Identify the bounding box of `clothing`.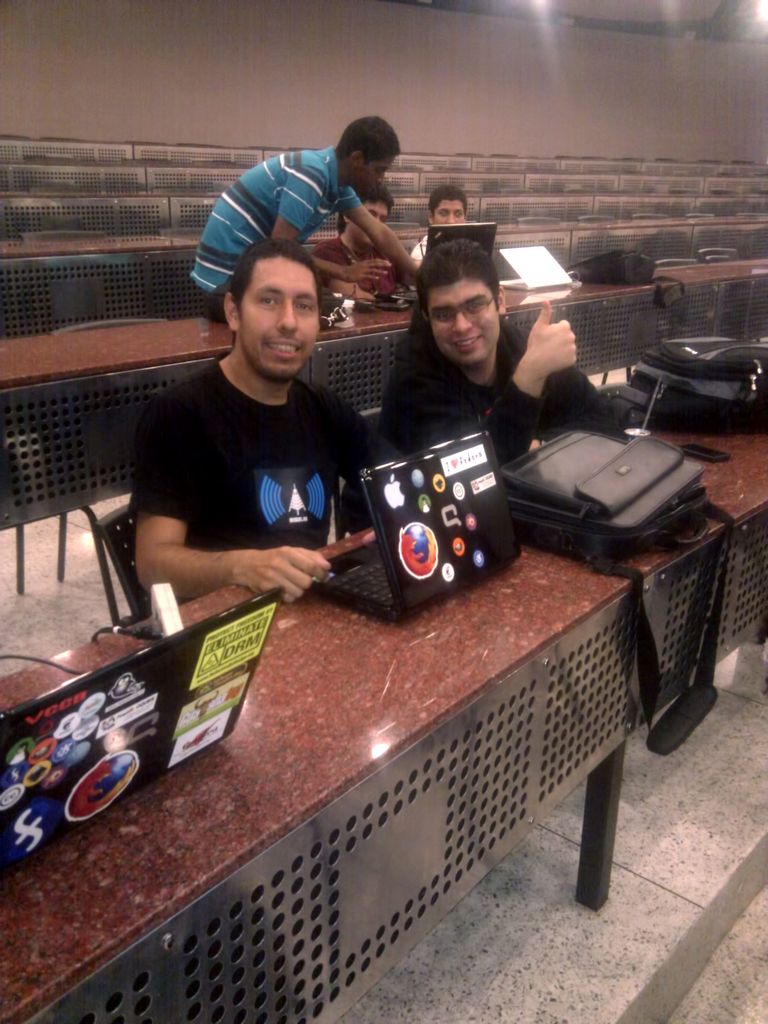
crop(314, 232, 410, 296).
